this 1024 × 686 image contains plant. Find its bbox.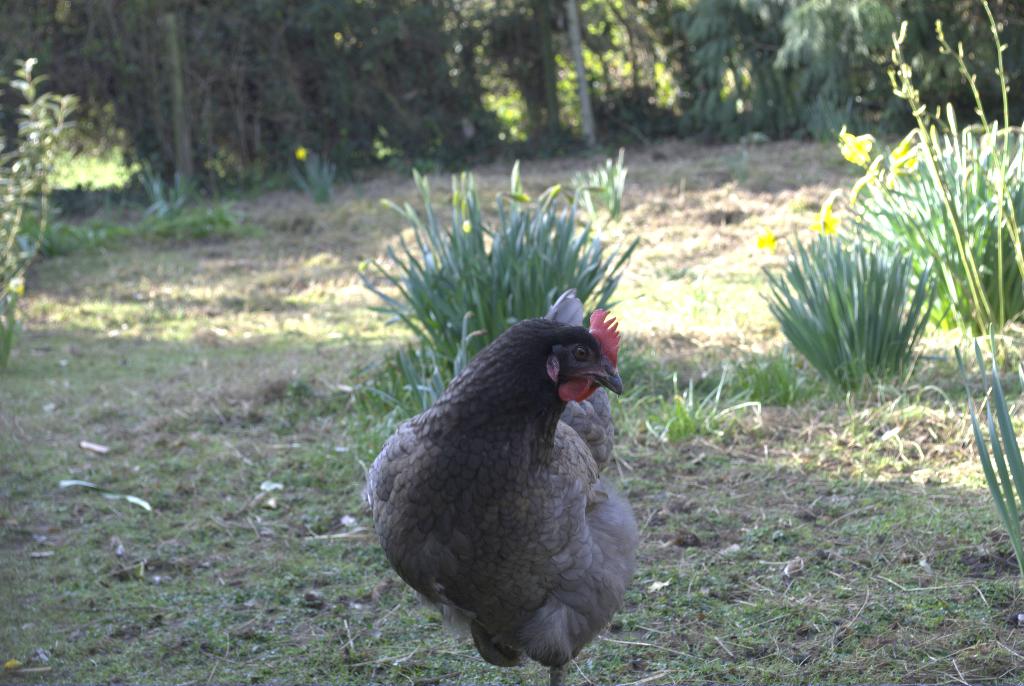
crop(764, 222, 948, 400).
